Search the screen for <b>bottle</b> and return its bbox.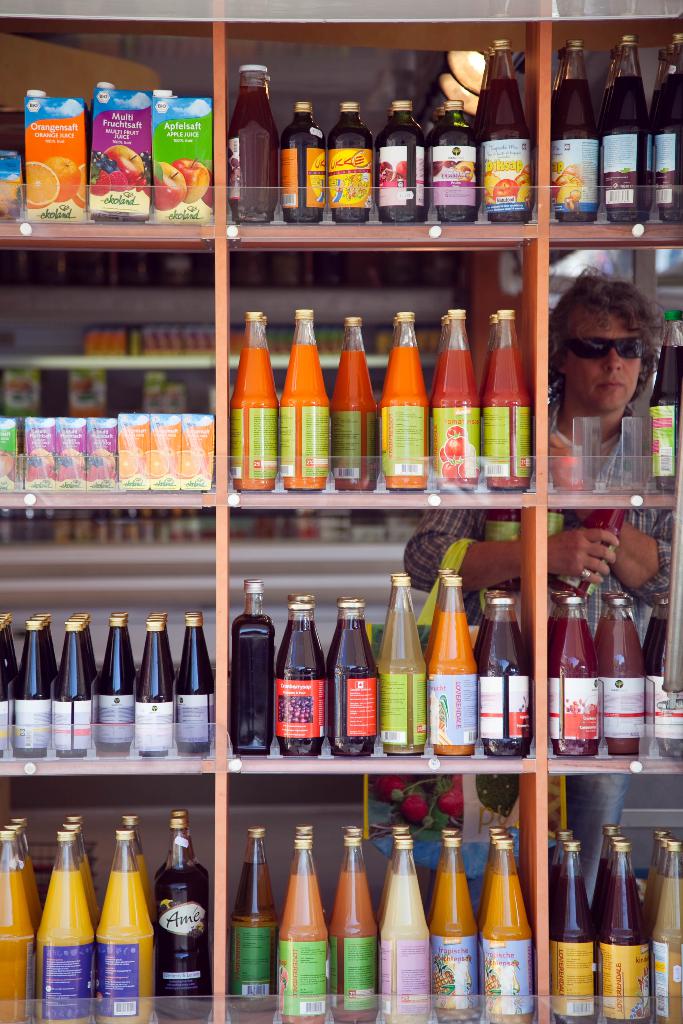
Found: [438,829,472,1023].
